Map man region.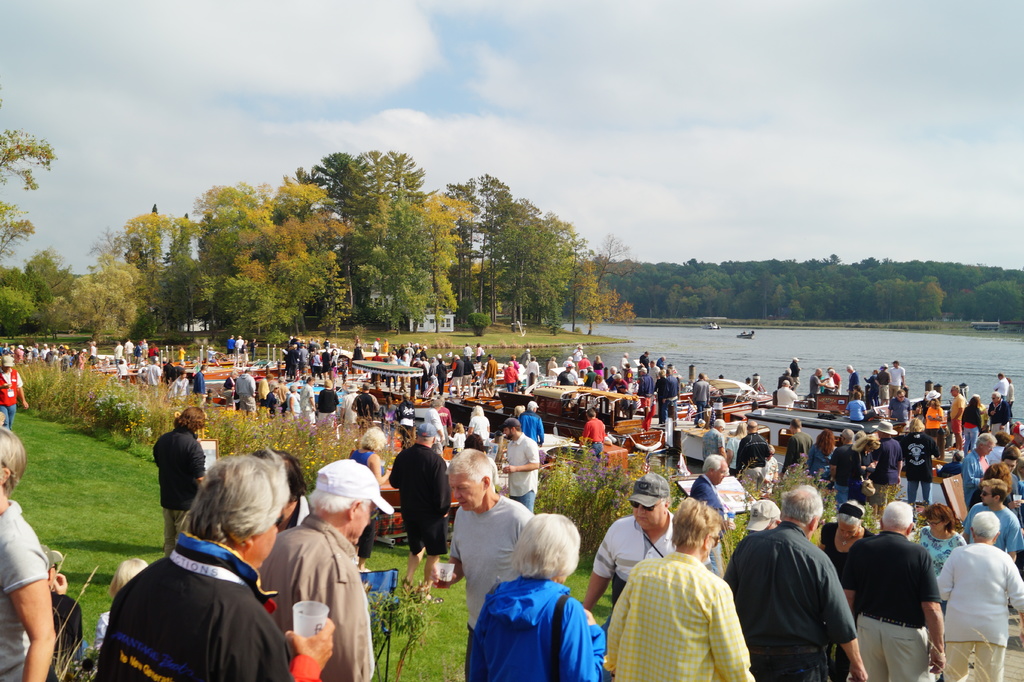
Mapped to [95, 457, 333, 681].
